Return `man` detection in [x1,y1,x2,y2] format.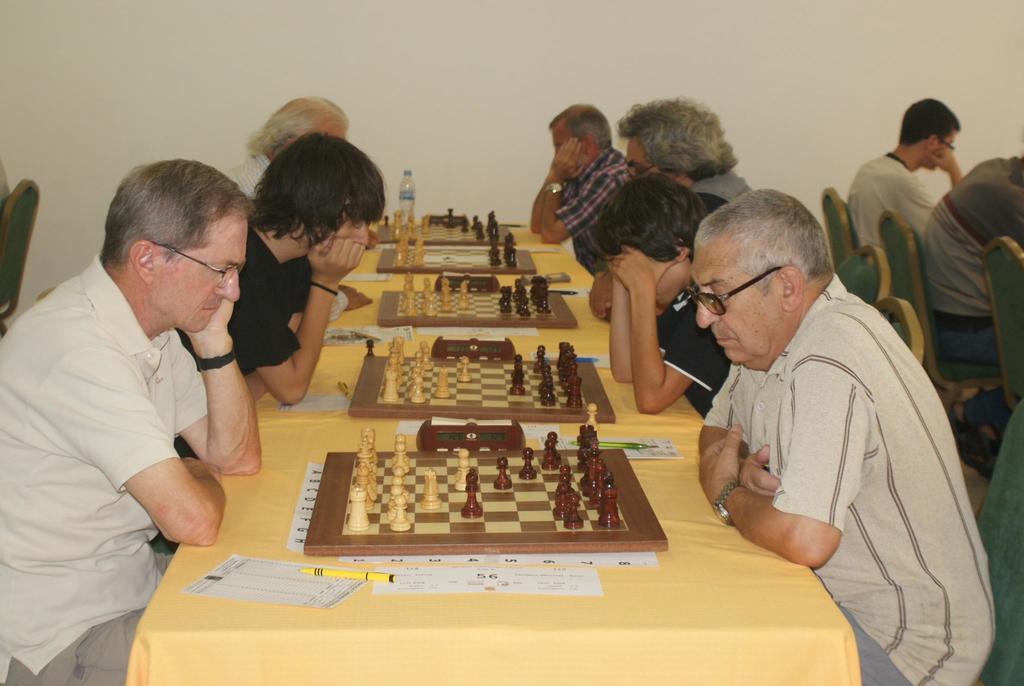
[175,129,388,550].
